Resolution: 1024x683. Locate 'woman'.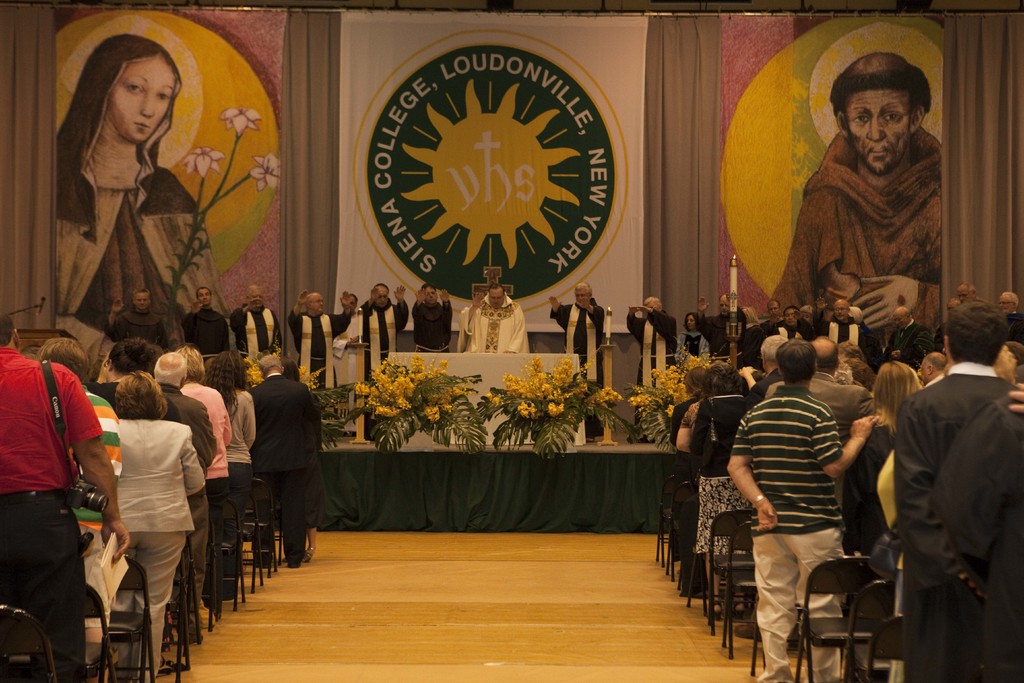
[left=55, top=31, right=230, bottom=352].
